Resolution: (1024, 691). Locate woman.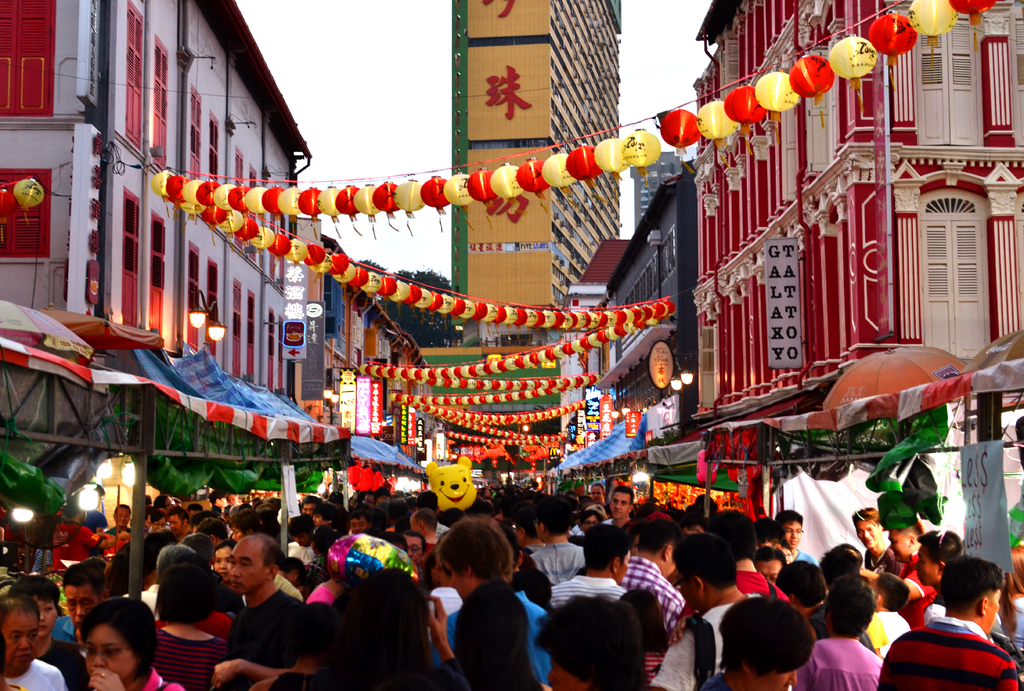
[310,544,448,687].
